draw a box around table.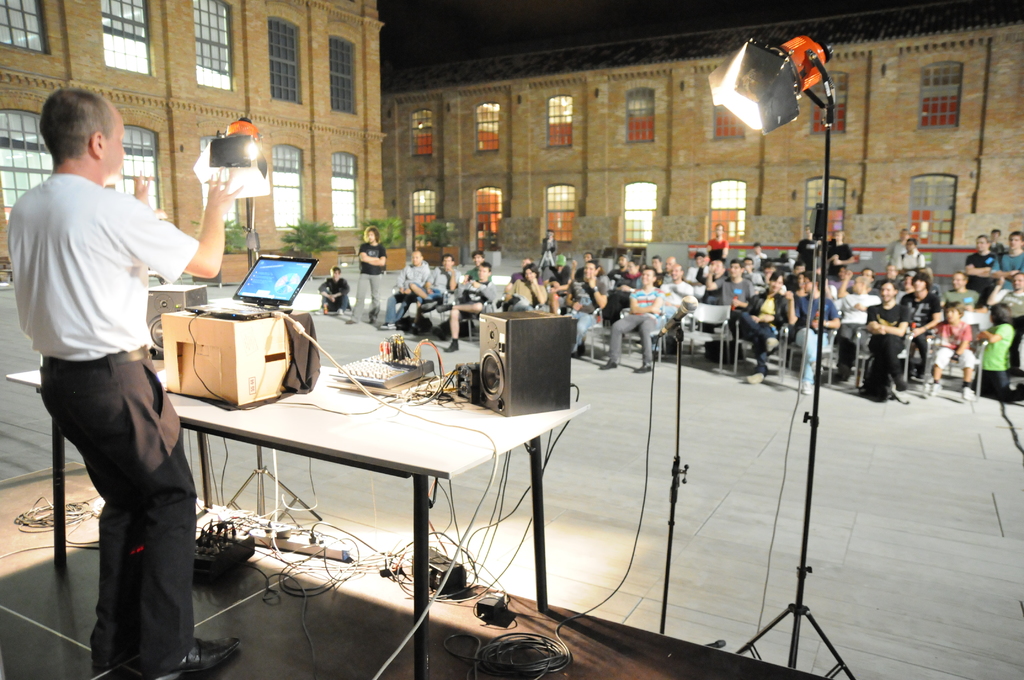
[left=3, top=354, right=601, bottom=679].
